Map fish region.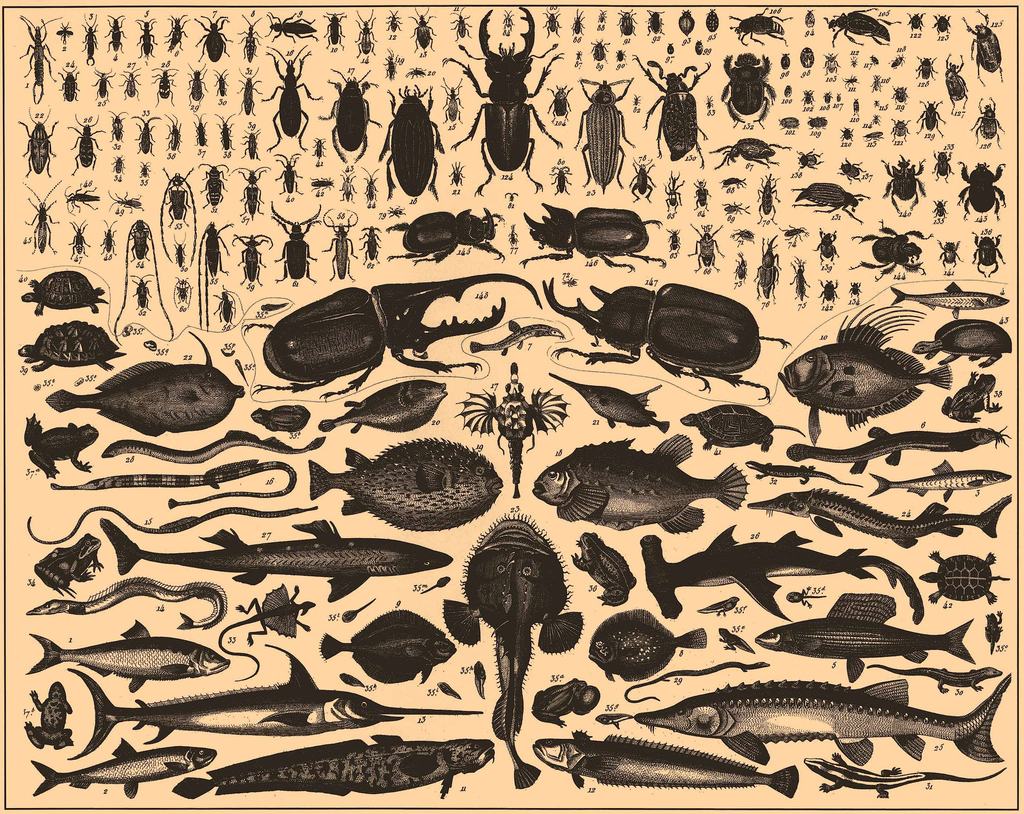
Mapped to x1=22 y1=575 x2=228 y2=631.
